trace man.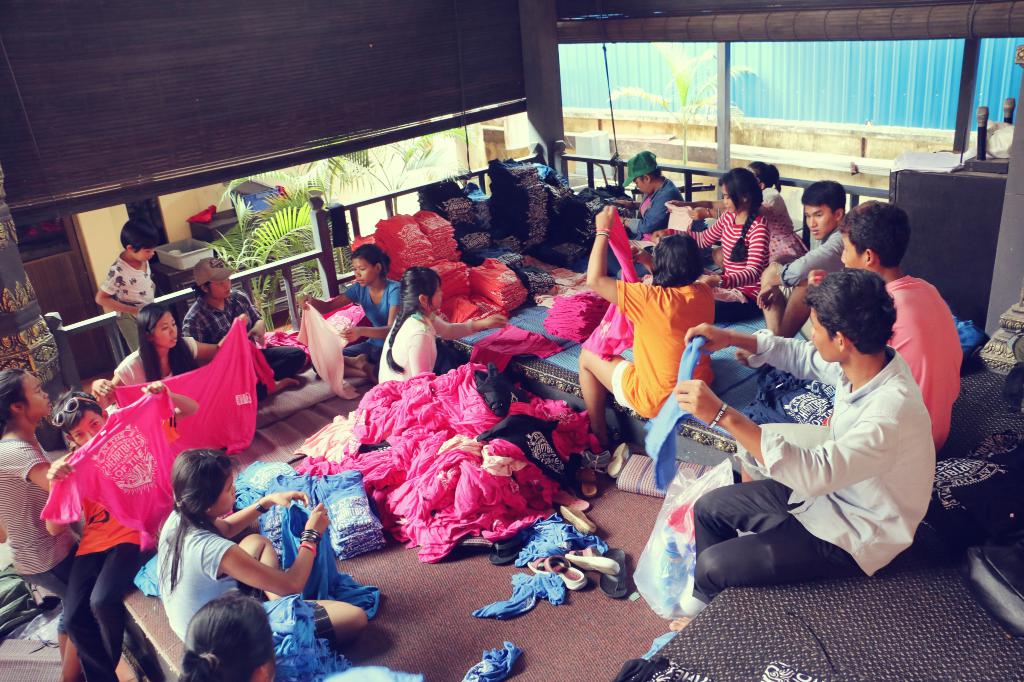
Traced to bbox=(742, 174, 854, 369).
